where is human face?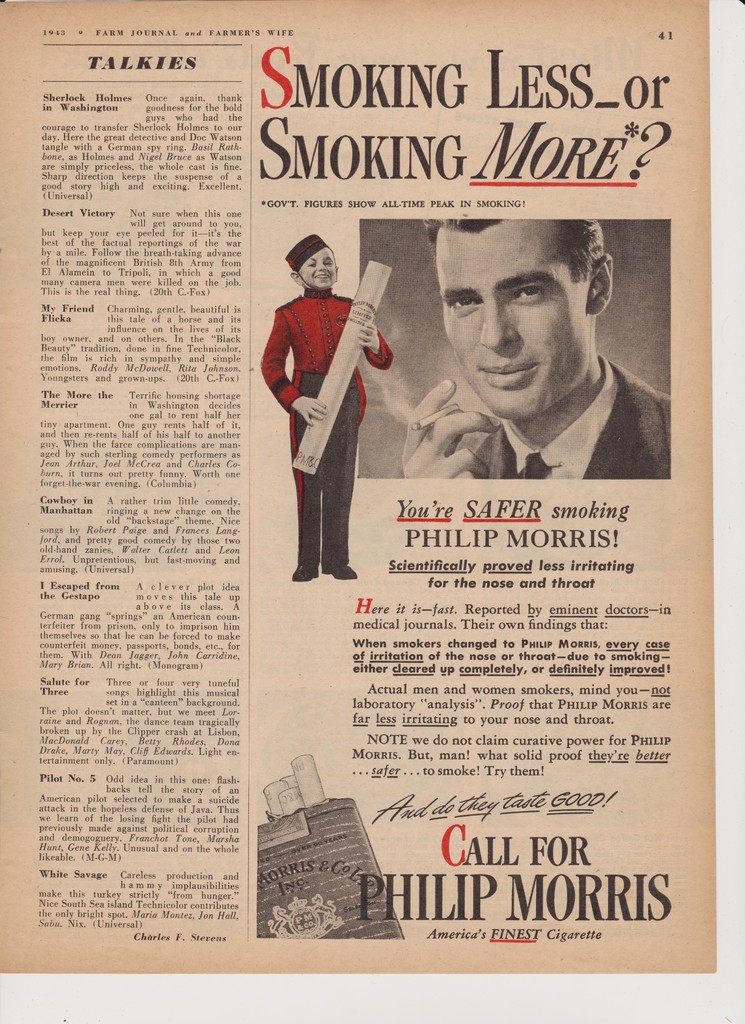
{"x1": 299, "y1": 246, "x2": 336, "y2": 289}.
